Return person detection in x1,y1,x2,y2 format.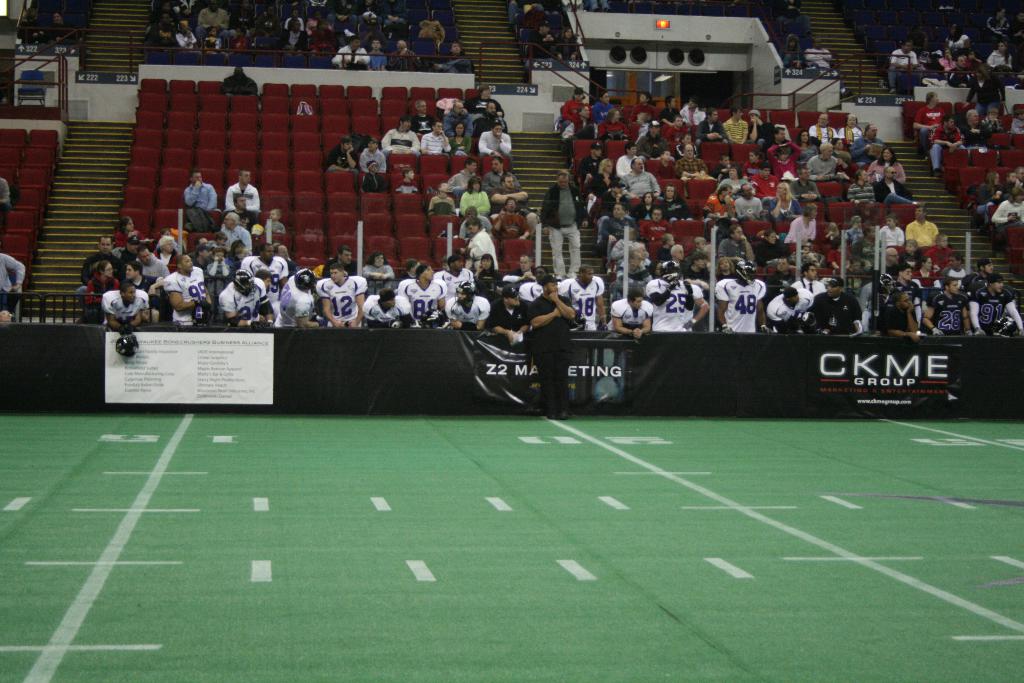
547,96,909,274.
